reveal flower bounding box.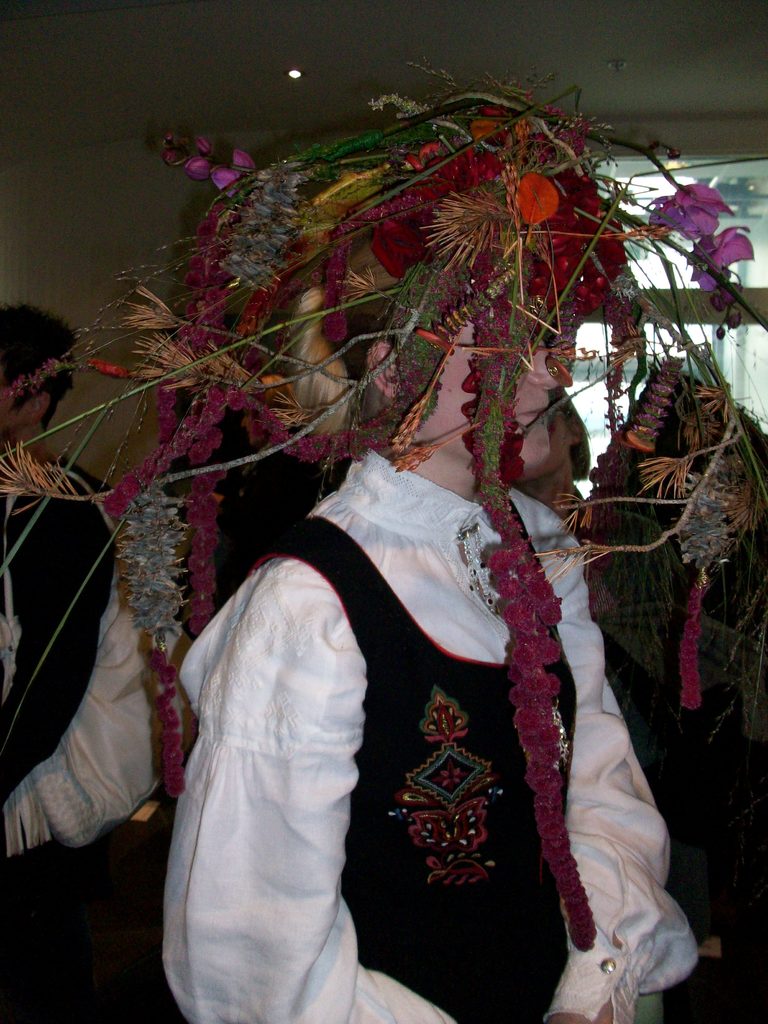
Revealed: {"left": 184, "top": 132, "right": 253, "bottom": 193}.
